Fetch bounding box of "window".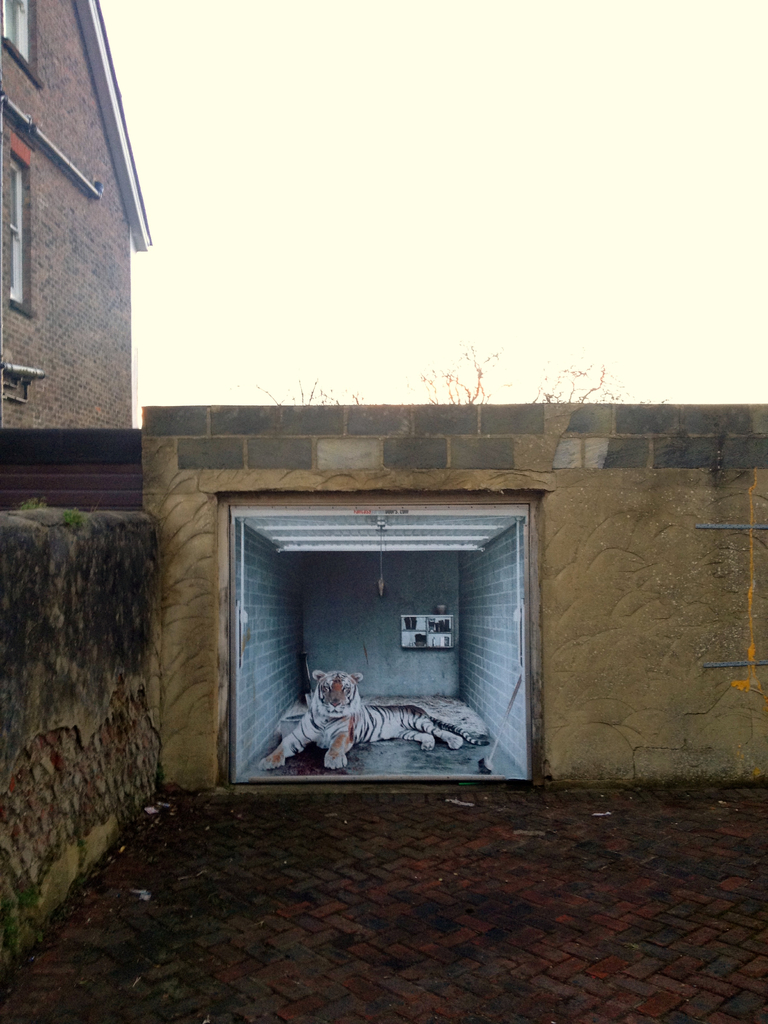
Bbox: x1=2, y1=0, x2=30, y2=61.
